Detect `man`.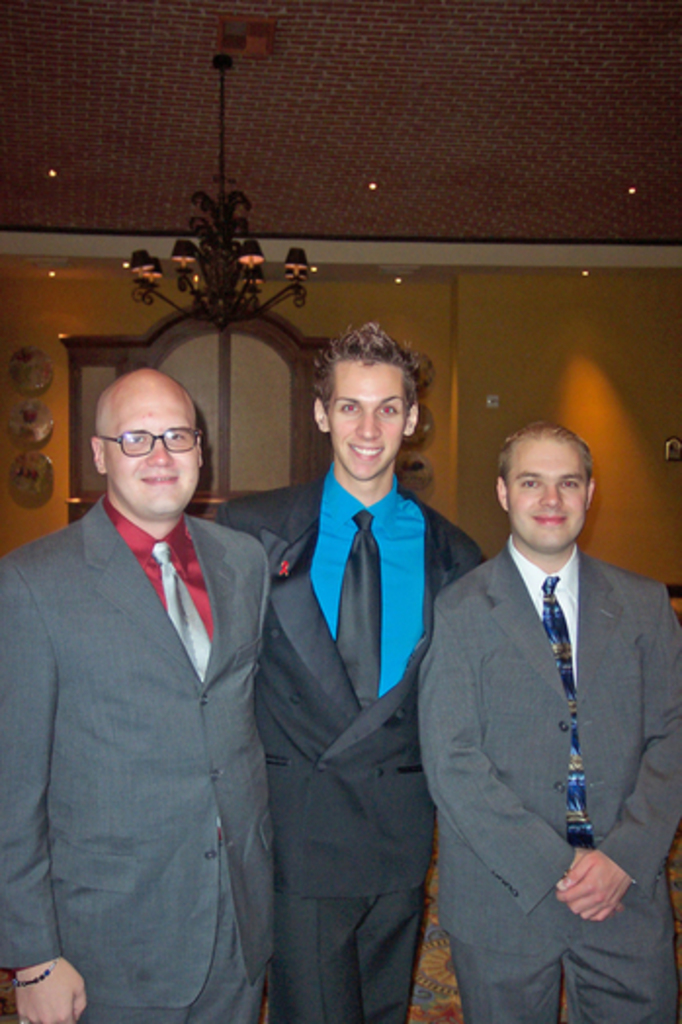
Detected at bbox(211, 319, 514, 1022).
